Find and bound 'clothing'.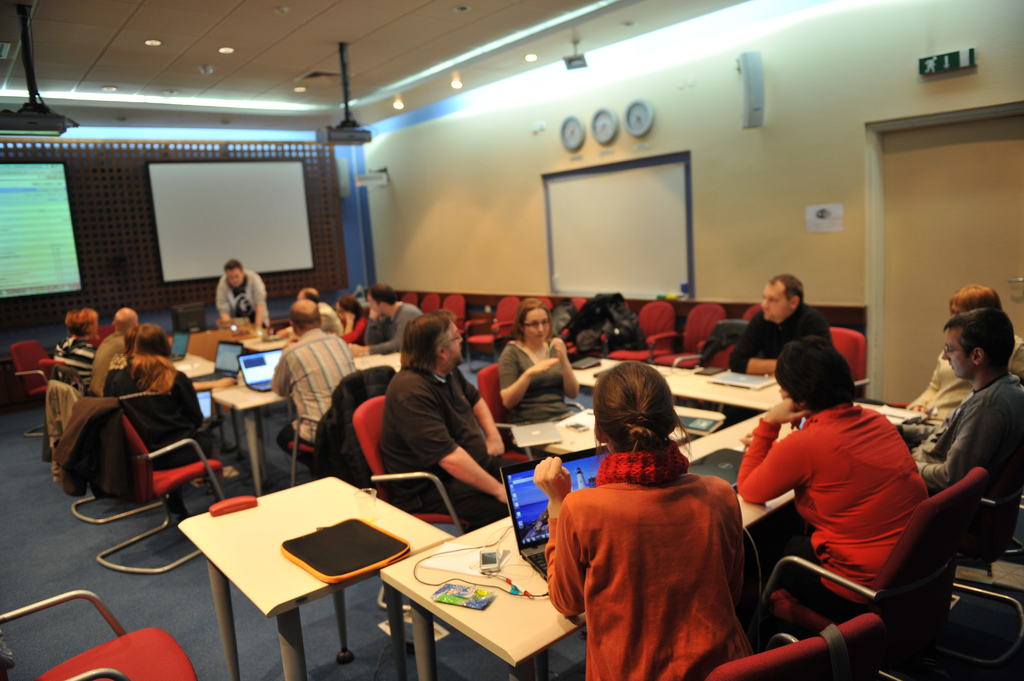
Bound: [545, 451, 773, 680].
